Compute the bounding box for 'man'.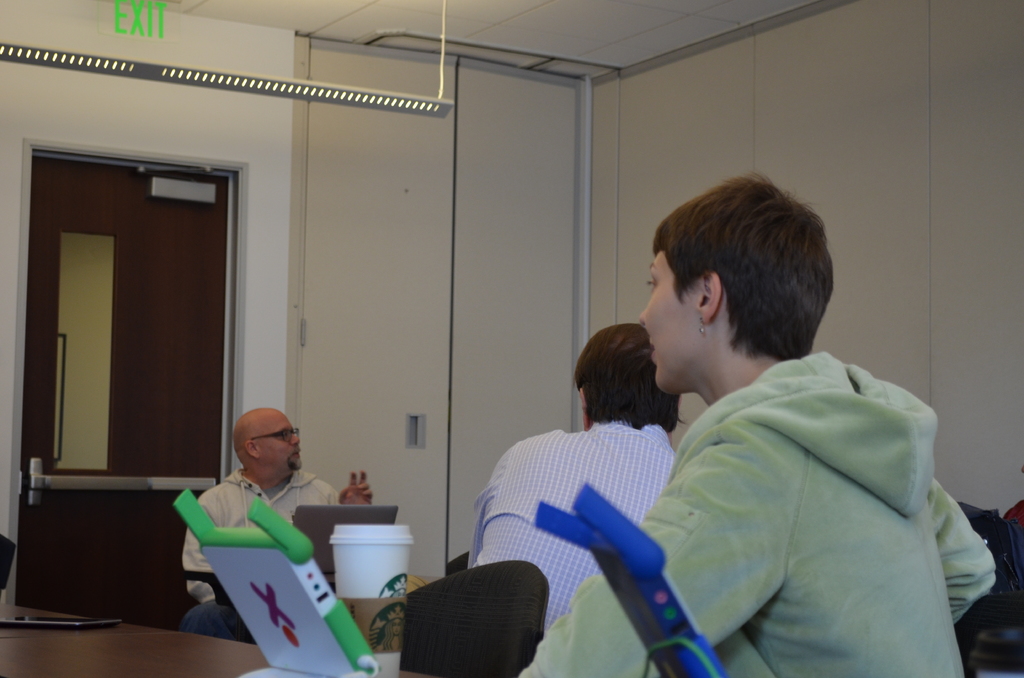
155,383,355,657.
